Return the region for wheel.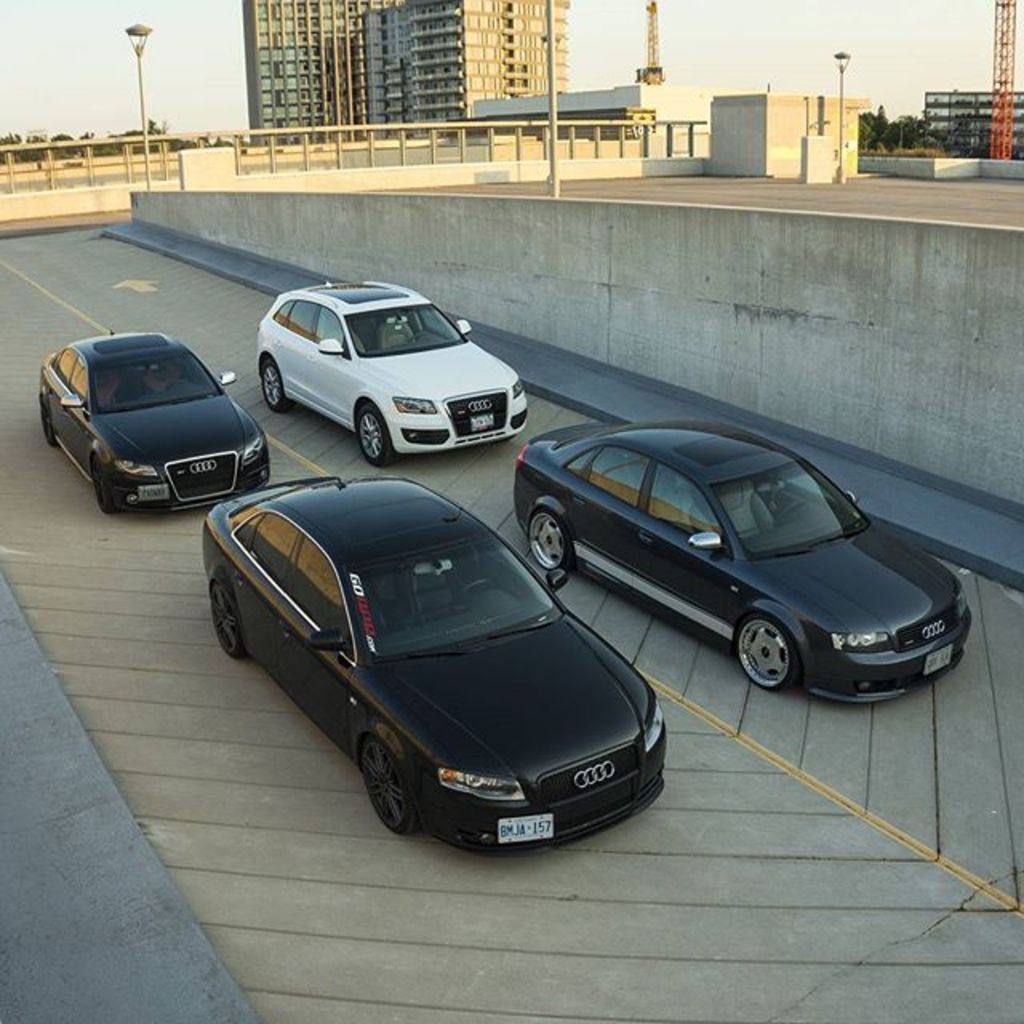
[528,509,570,570].
